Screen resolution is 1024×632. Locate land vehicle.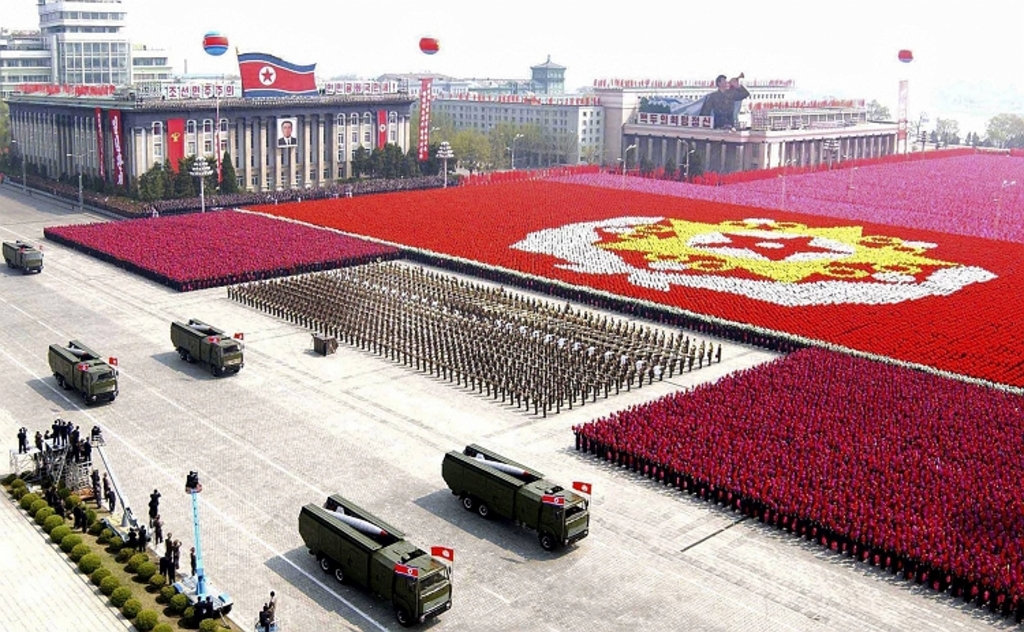
(0, 240, 44, 276).
